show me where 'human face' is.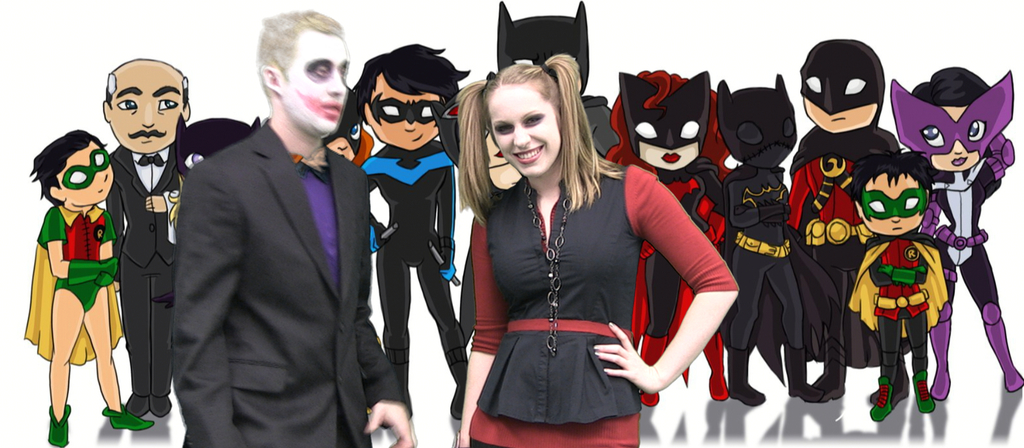
'human face' is at {"x1": 110, "y1": 71, "x2": 184, "y2": 151}.
